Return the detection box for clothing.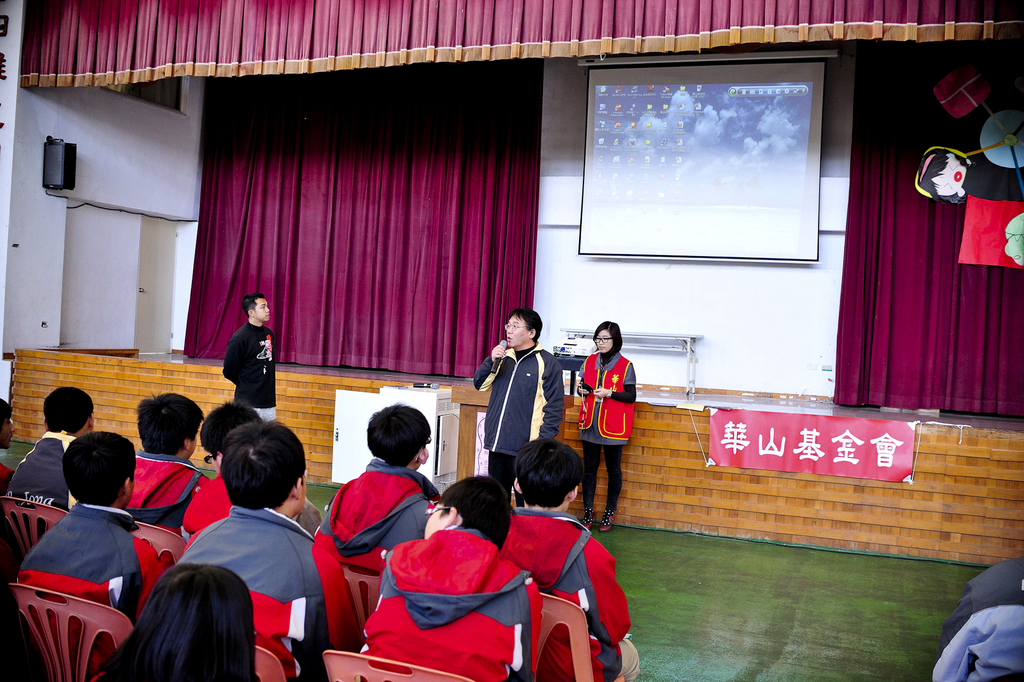
{"x1": 473, "y1": 343, "x2": 565, "y2": 538}.
